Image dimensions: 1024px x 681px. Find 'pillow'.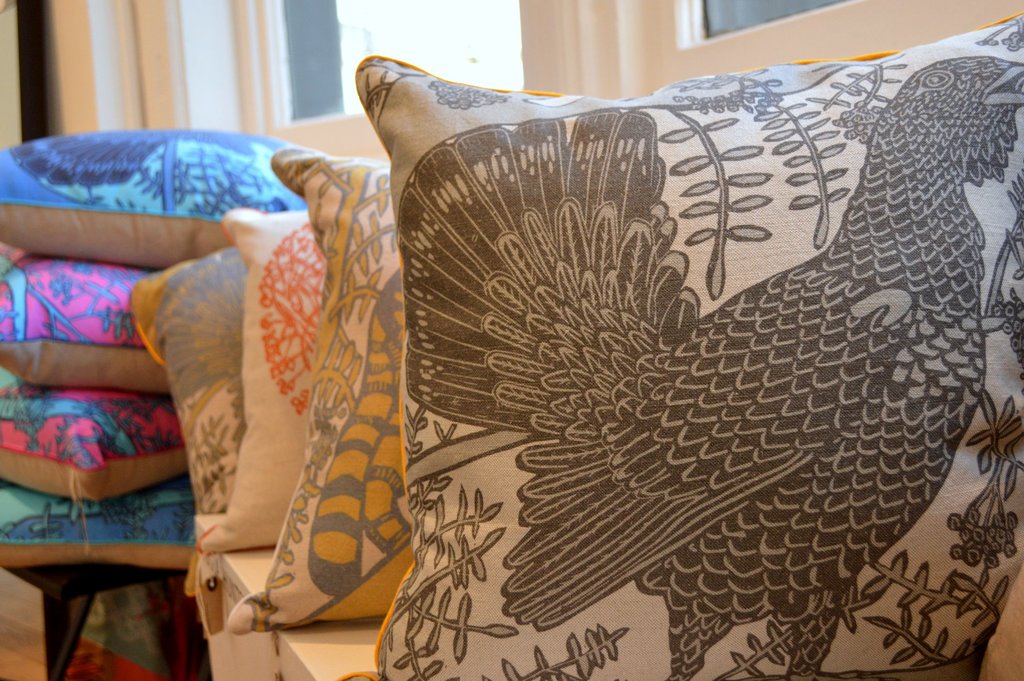
pyautogui.locateOnScreen(0, 246, 177, 413).
